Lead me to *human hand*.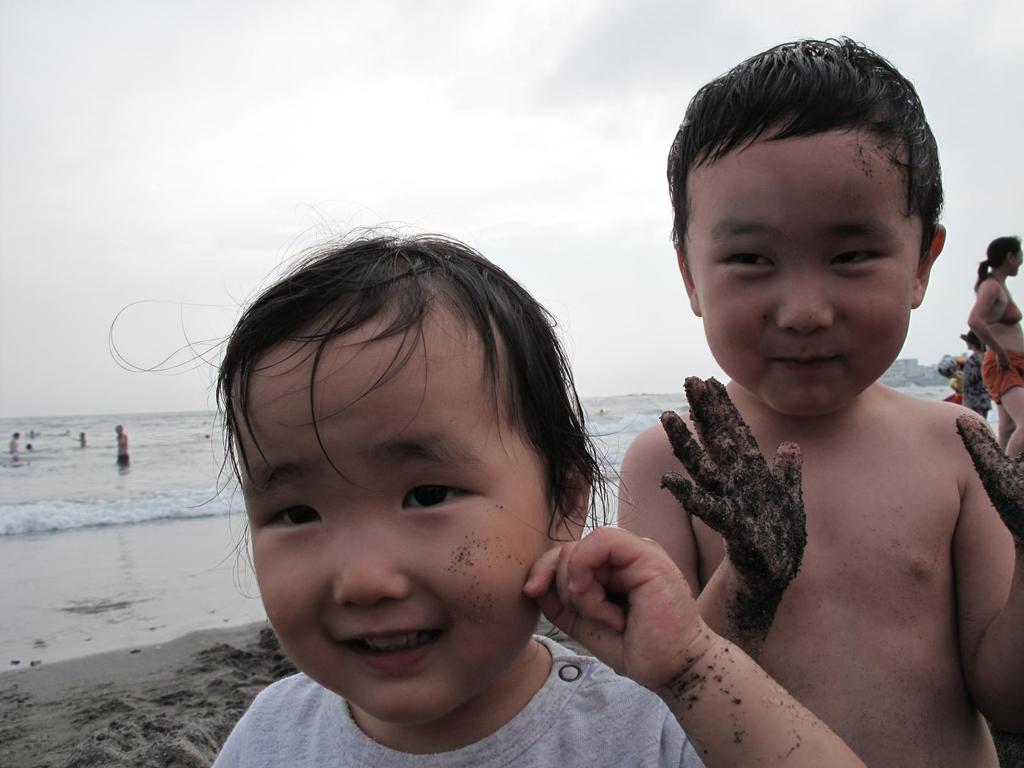
Lead to box=[657, 373, 799, 598].
